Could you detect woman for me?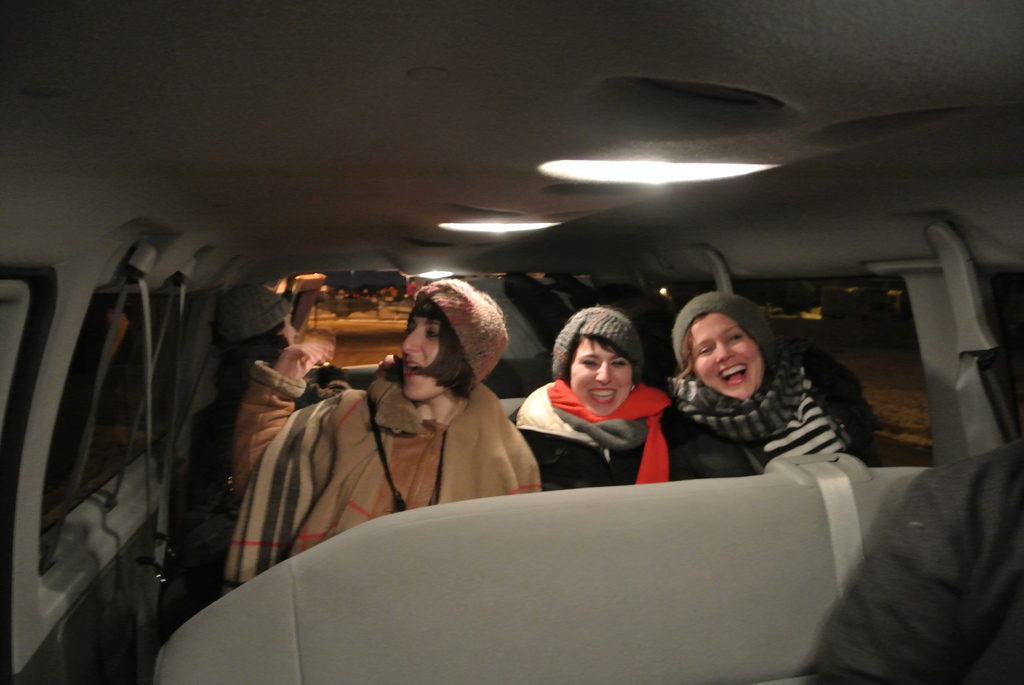
Detection result: box=[178, 284, 342, 615].
